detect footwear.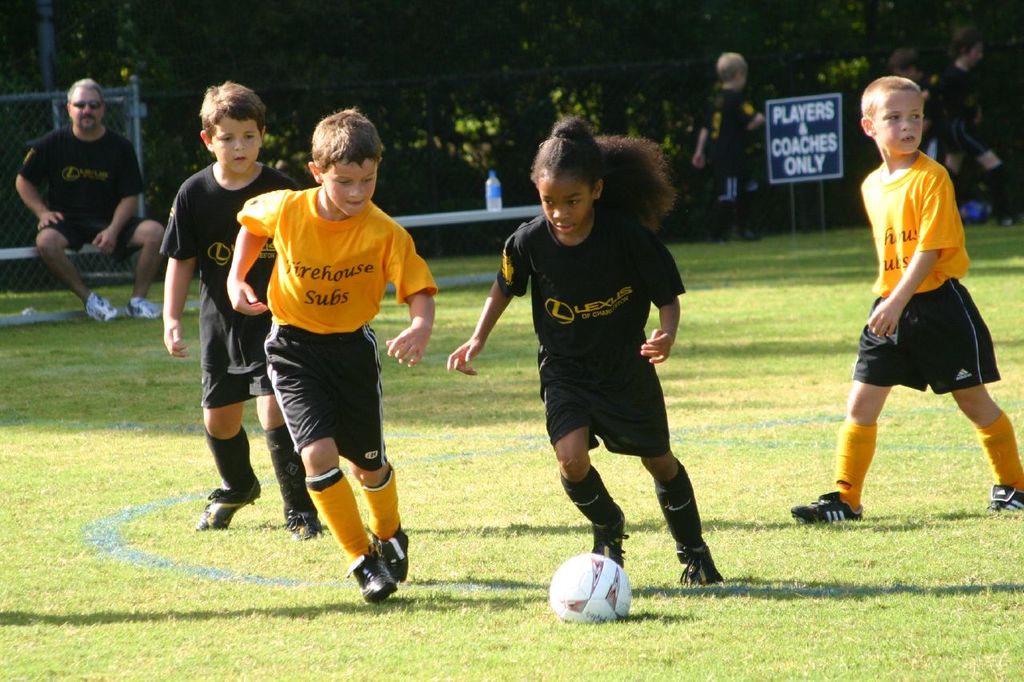
Detected at {"left": 795, "top": 486, "right": 868, "bottom": 527}.
